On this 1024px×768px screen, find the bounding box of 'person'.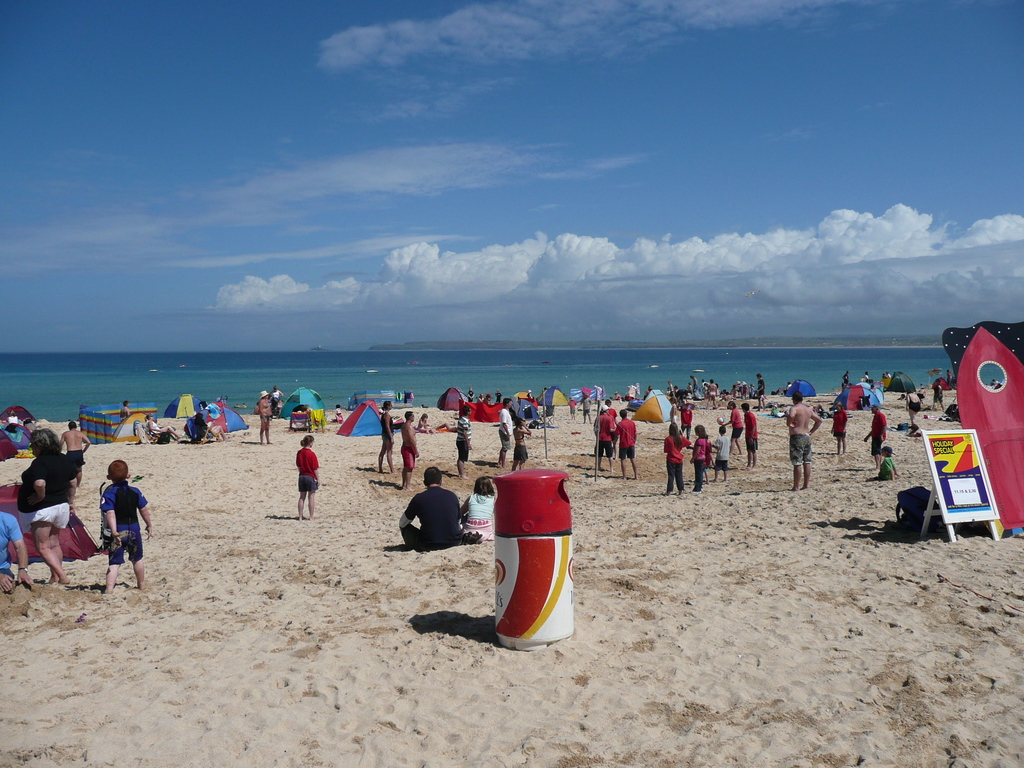
Bounding box: (left=59, top=424, right=90, bottom=488).
